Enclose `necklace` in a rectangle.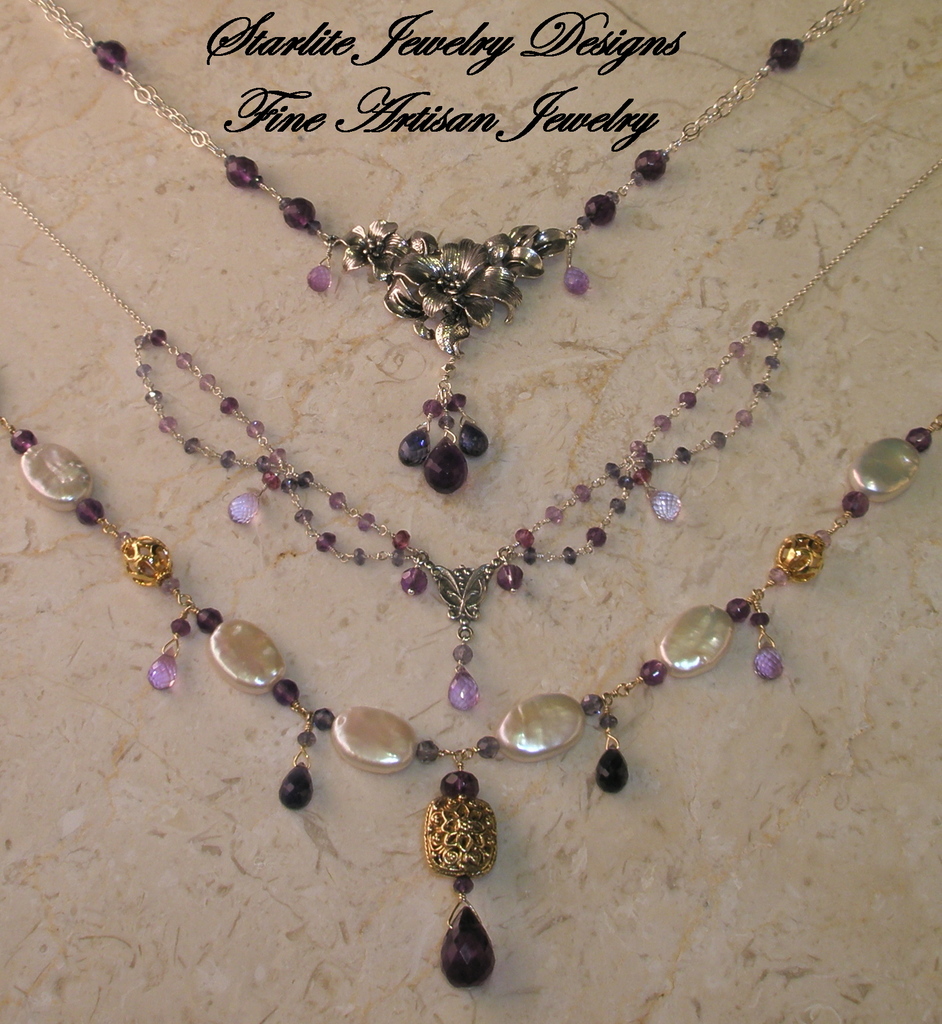
{"x1": 0, "y1": 157, "x2": 941, "y2": 703}.
